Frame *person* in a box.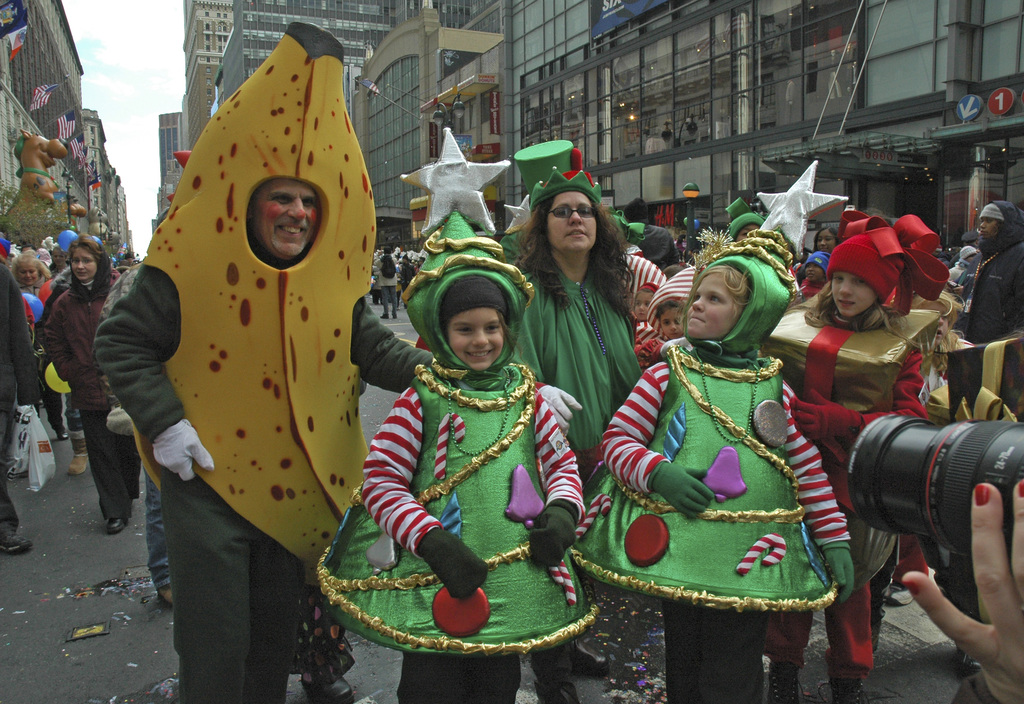
x1=90, y1=22, x2=447, y2=703.
